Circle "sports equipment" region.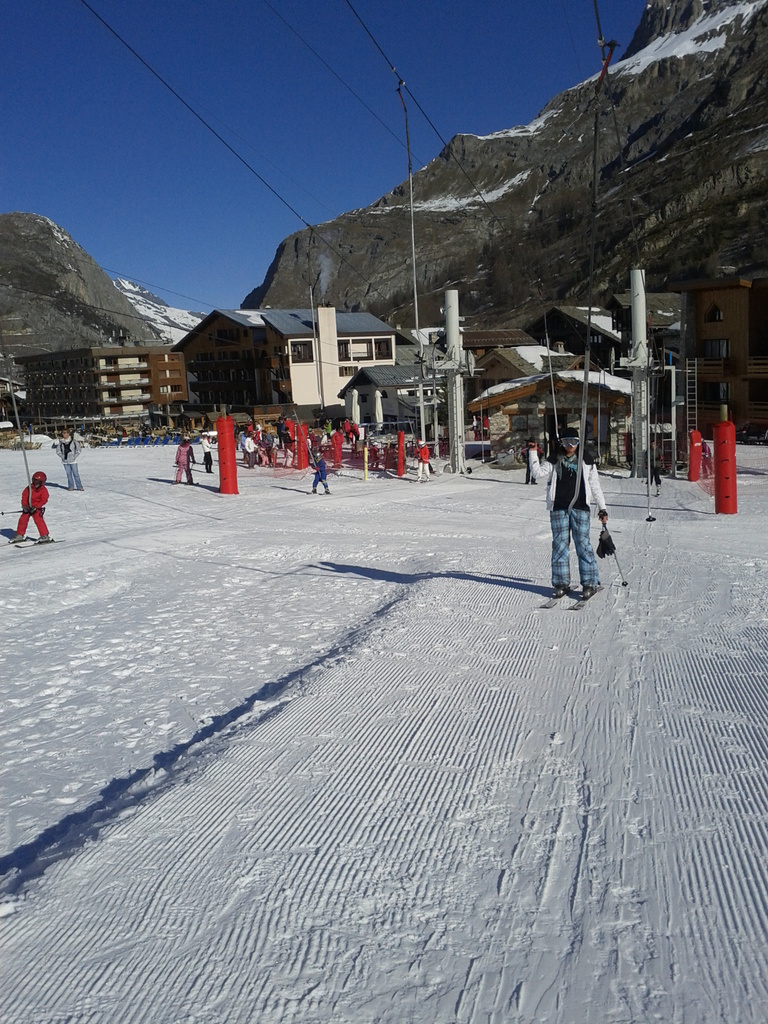
Region: {"left": 557, "top": 426, "right": 585, "bottom": 440}.
